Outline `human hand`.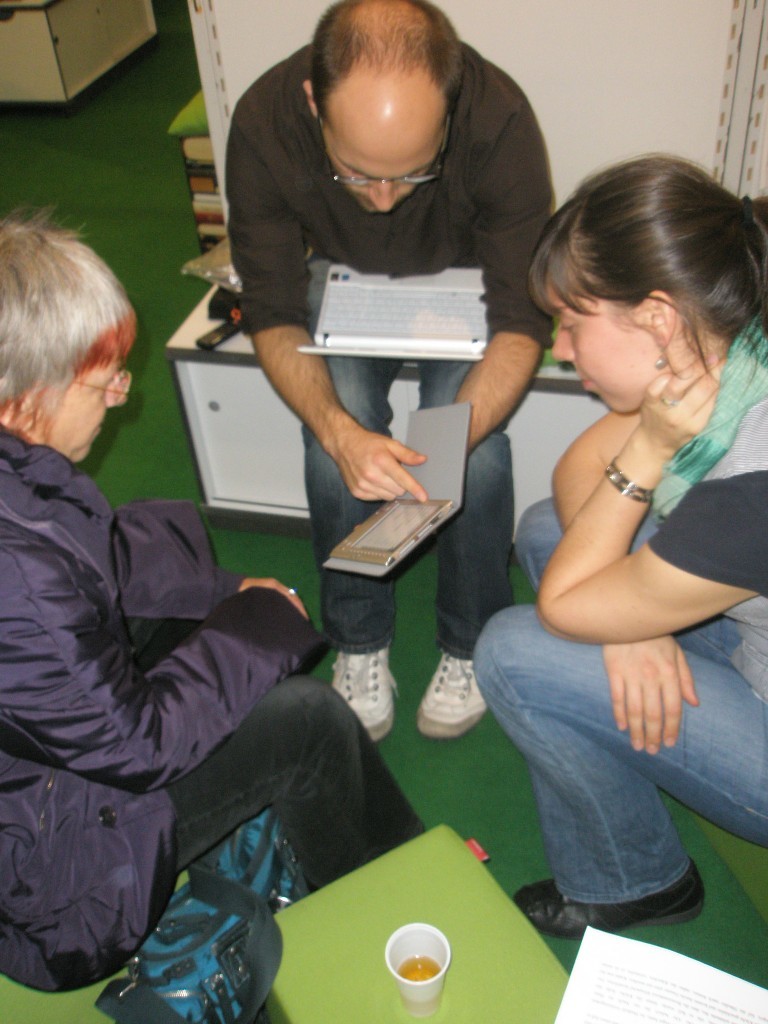
Outline: locate(238, 574, 307, 624).
